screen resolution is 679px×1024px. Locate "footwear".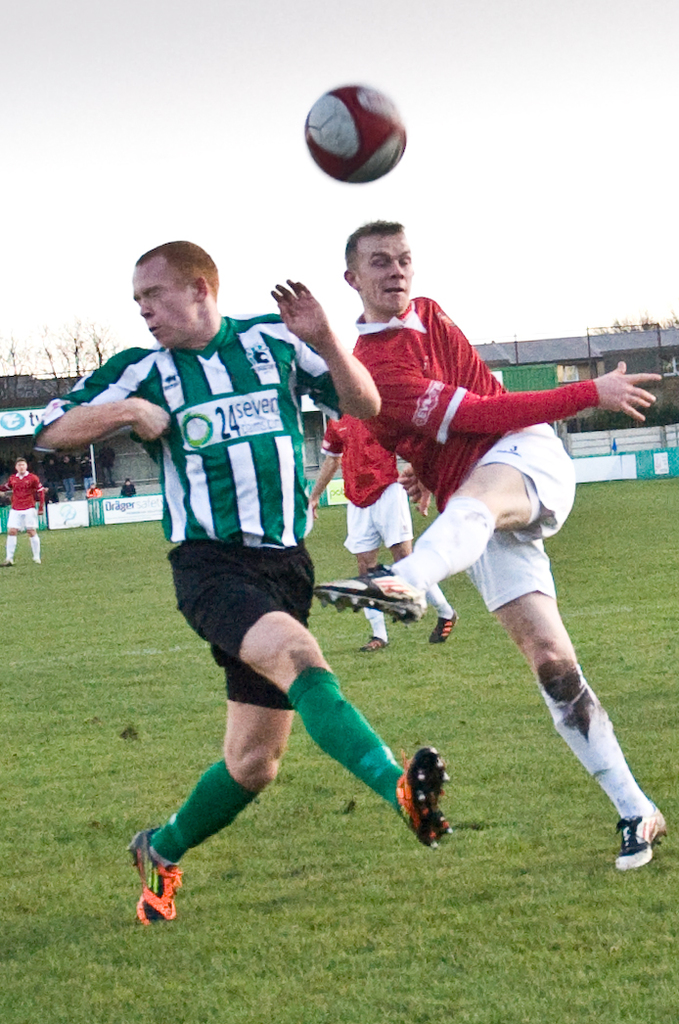
357/625/389/657.
